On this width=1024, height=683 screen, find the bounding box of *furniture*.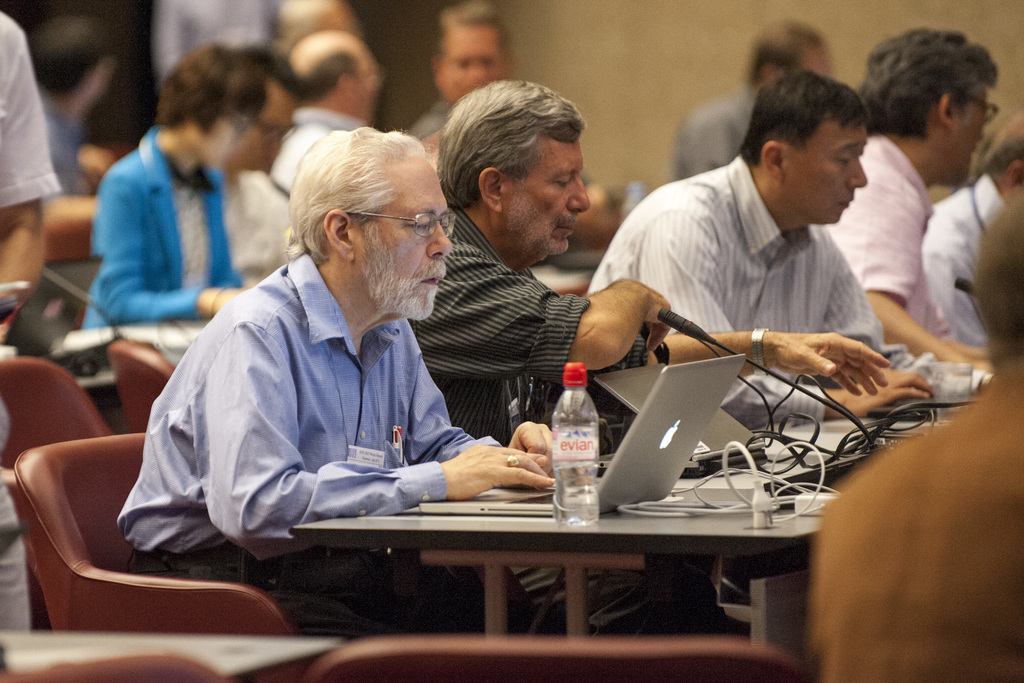
Bounding box: <box>307,633,806,682</box>.
